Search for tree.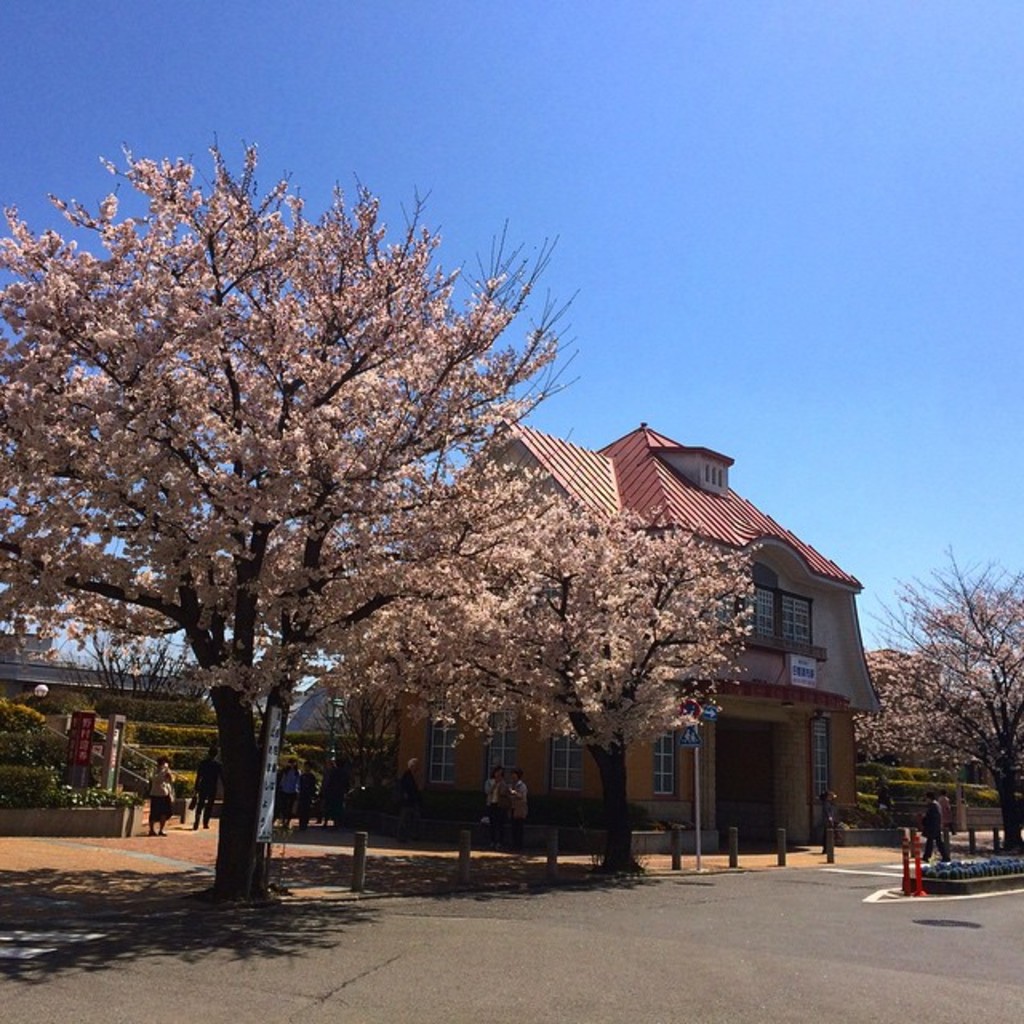
Found at <region>322, 493, 762, 875</region>.
